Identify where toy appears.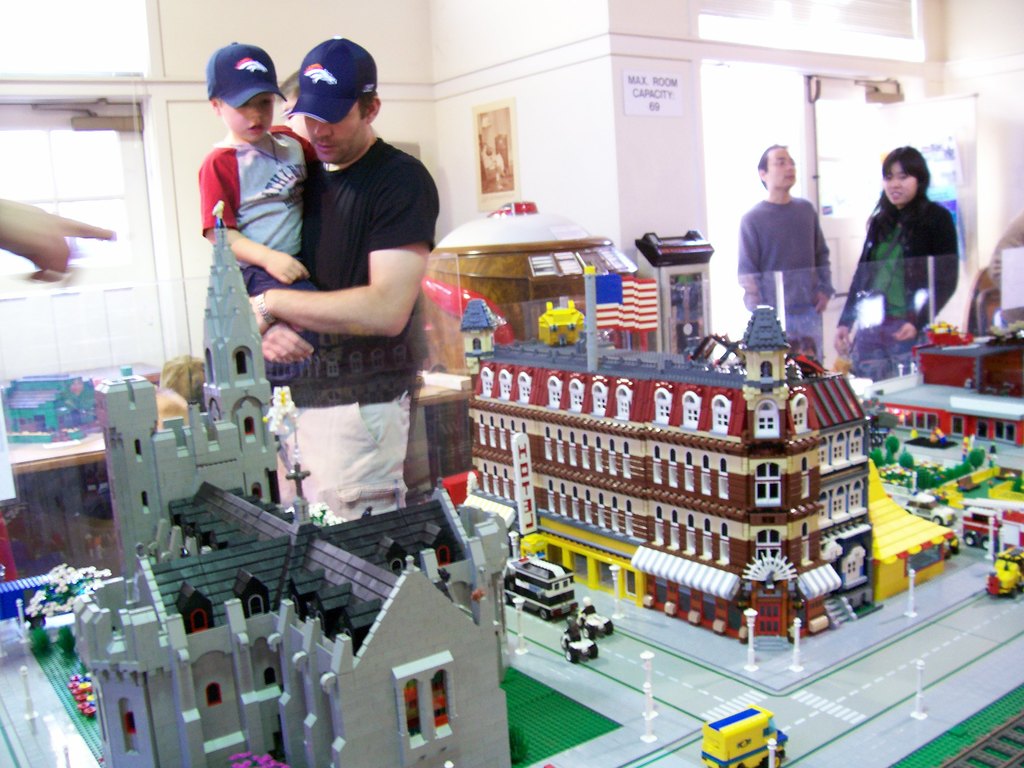
Appears at box=[694, 698, 790, 767].
